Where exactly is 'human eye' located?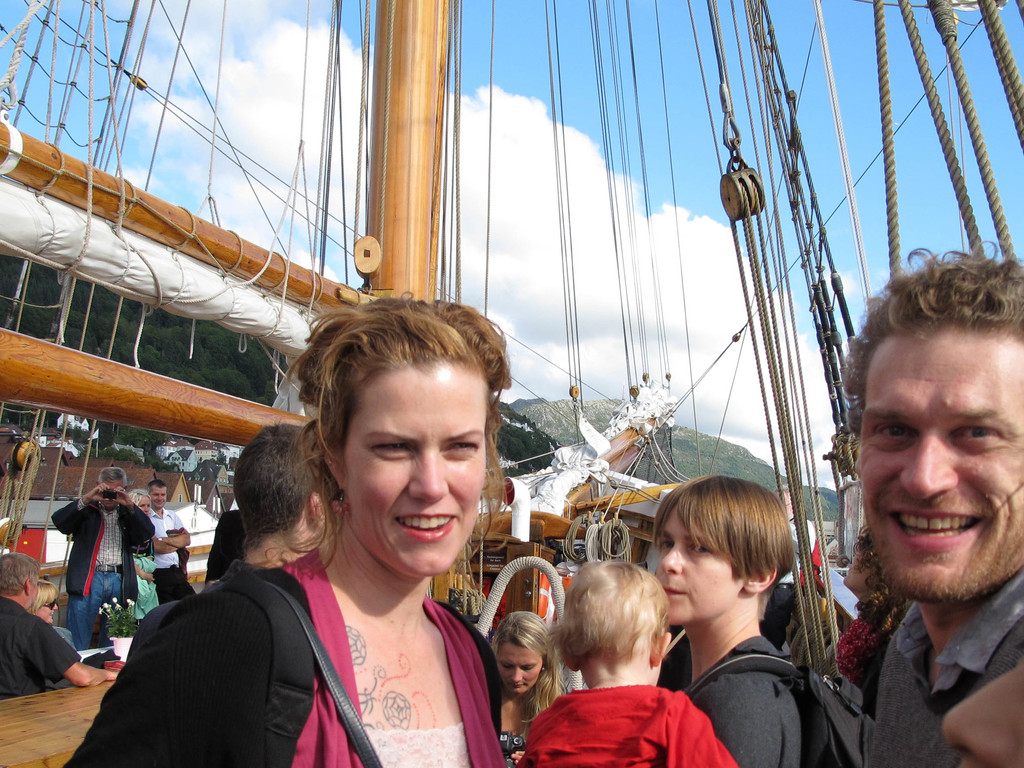
Its bounding box is 685/541/719/558.
